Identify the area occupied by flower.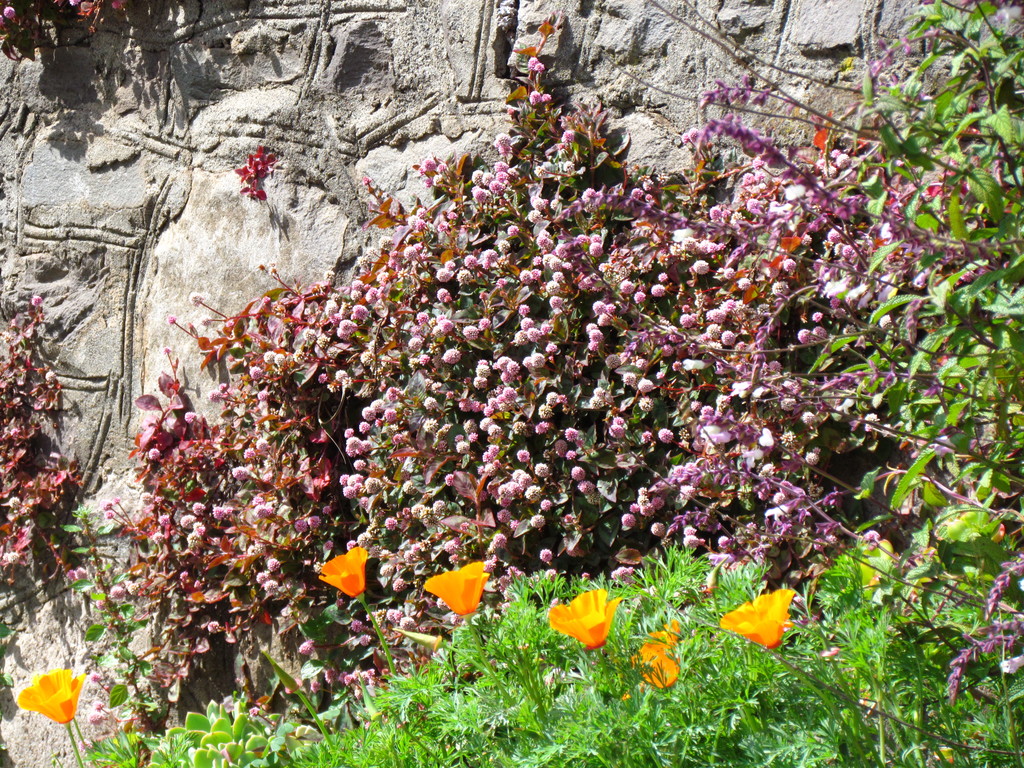
Area: box=[314, 546, 366, 599].
